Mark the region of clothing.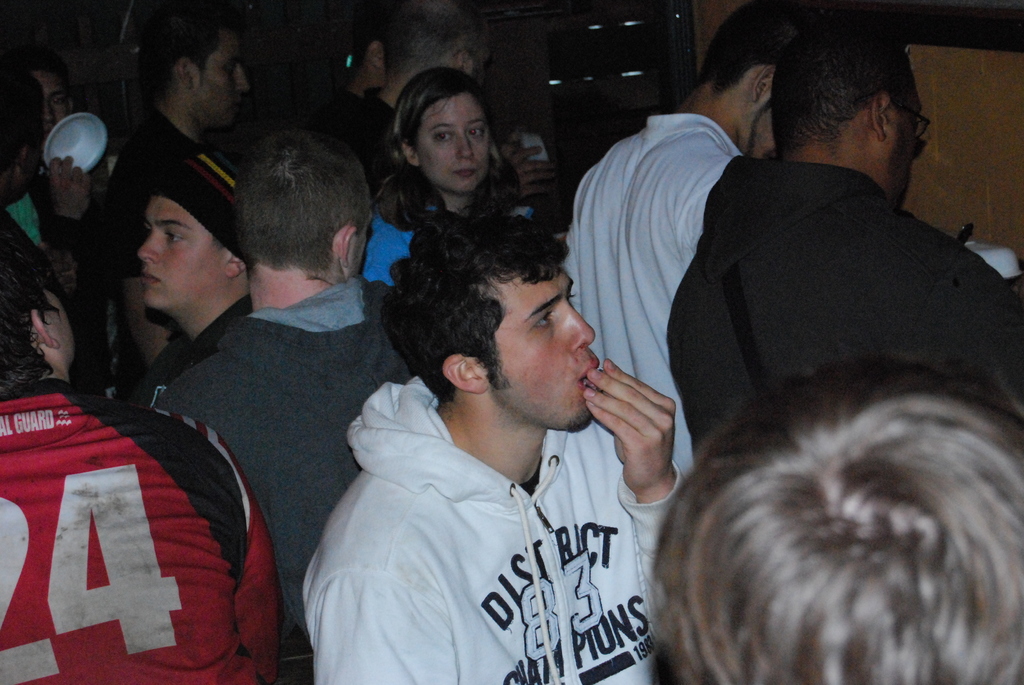
Region: l=83, t=125, r=292, b=335.
